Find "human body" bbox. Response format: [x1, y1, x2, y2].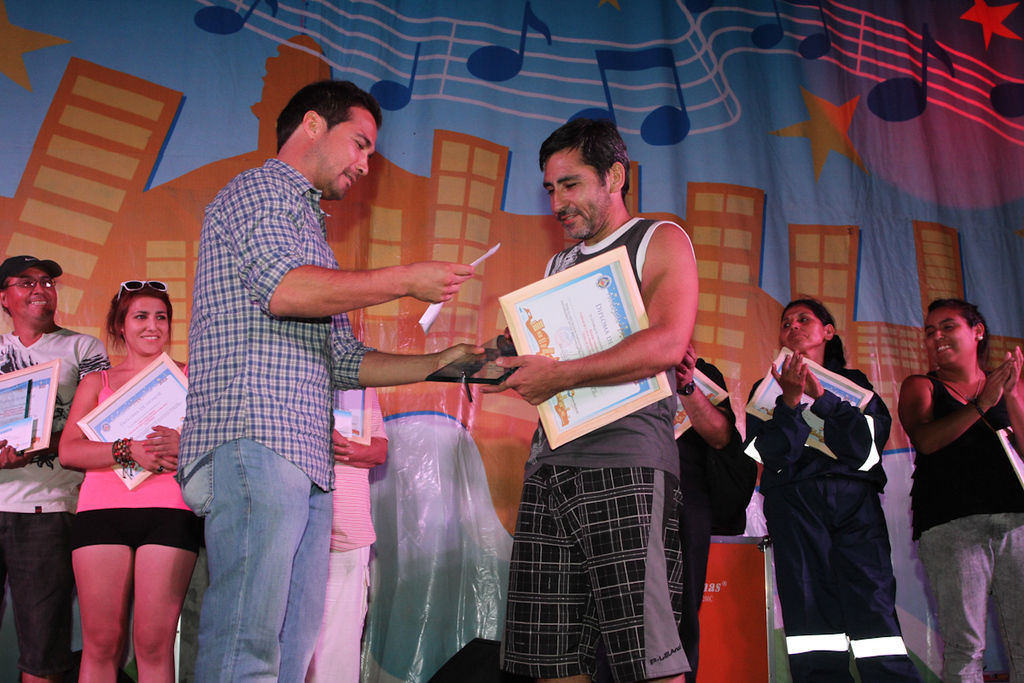
[739, 298, 932, 682].
